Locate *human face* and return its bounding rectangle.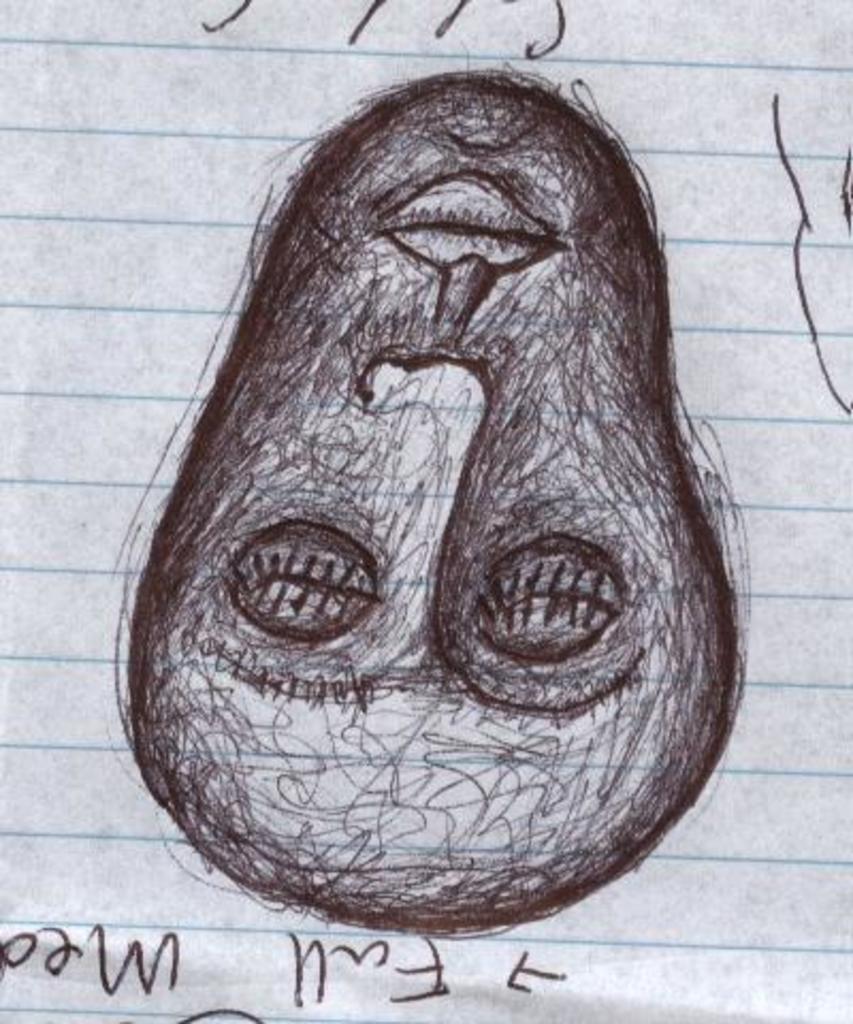
[left=115, top=73, right=746, bottom=932].
